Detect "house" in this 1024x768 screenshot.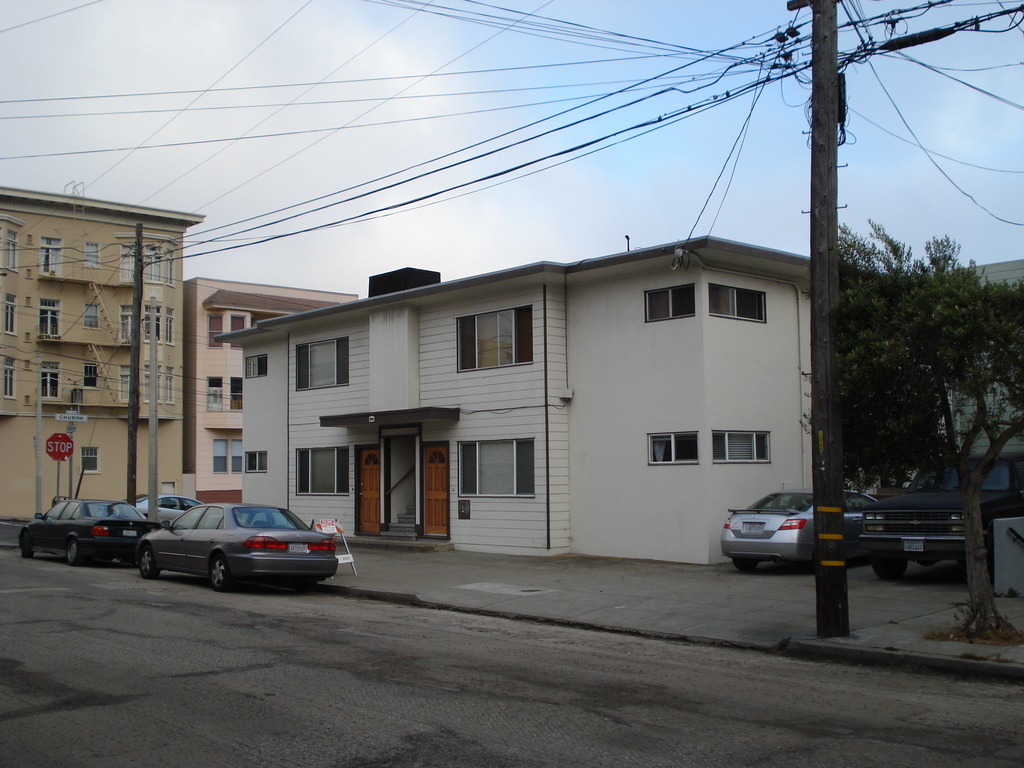
Detection: pyautogui.locateOnScreen(949, 261, 1023, 483).
